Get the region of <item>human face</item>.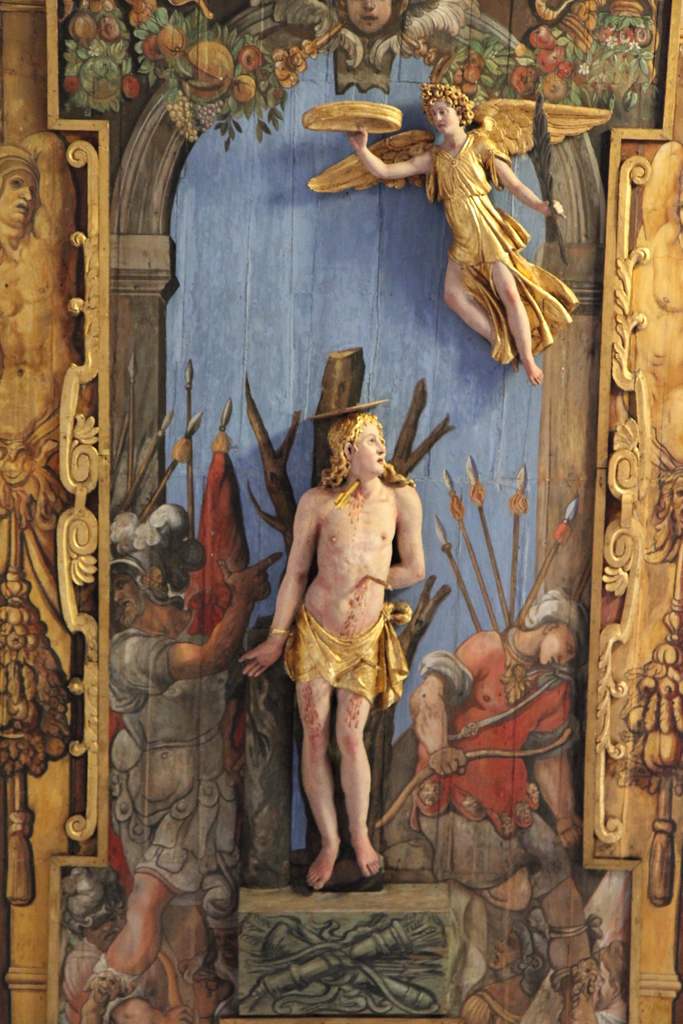
bbox(539, 633, 579, 668).
